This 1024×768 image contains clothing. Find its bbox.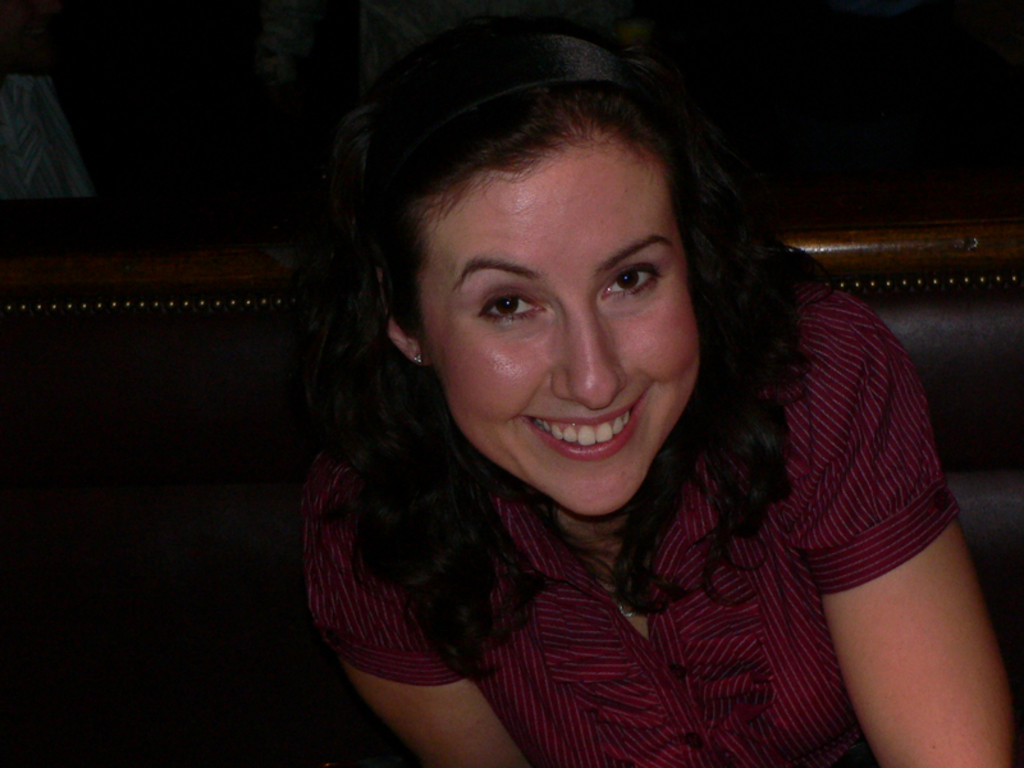
244/141/989/755.
